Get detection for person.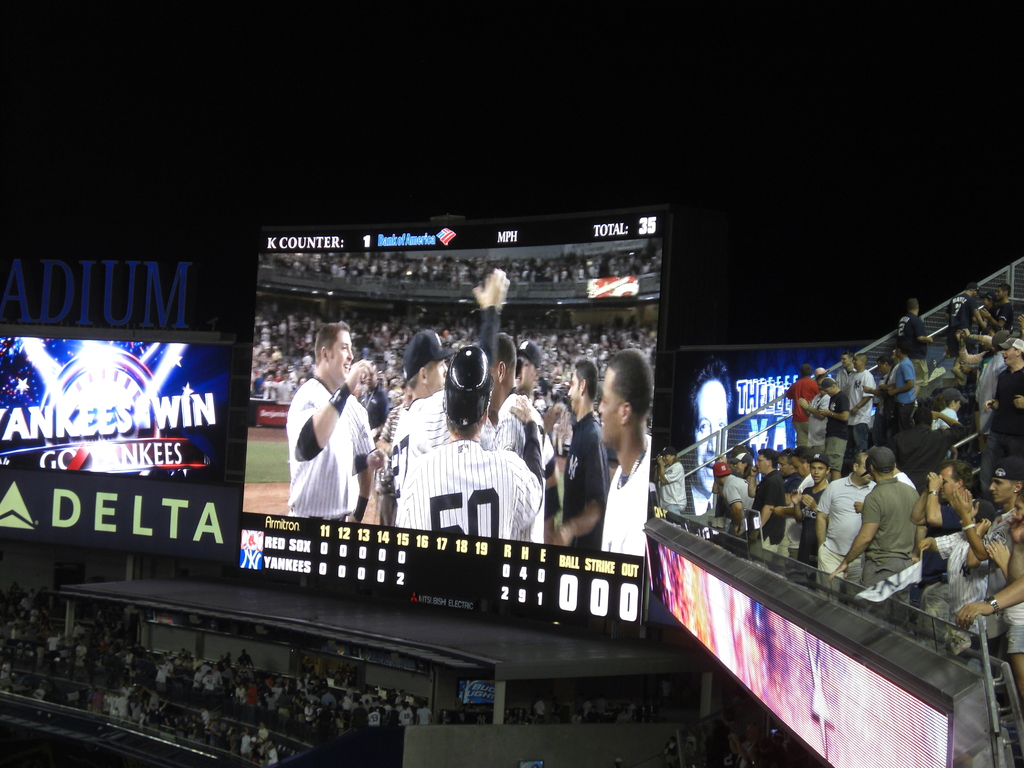
Detection: left=654, top=447, right=684, bottom=518.
